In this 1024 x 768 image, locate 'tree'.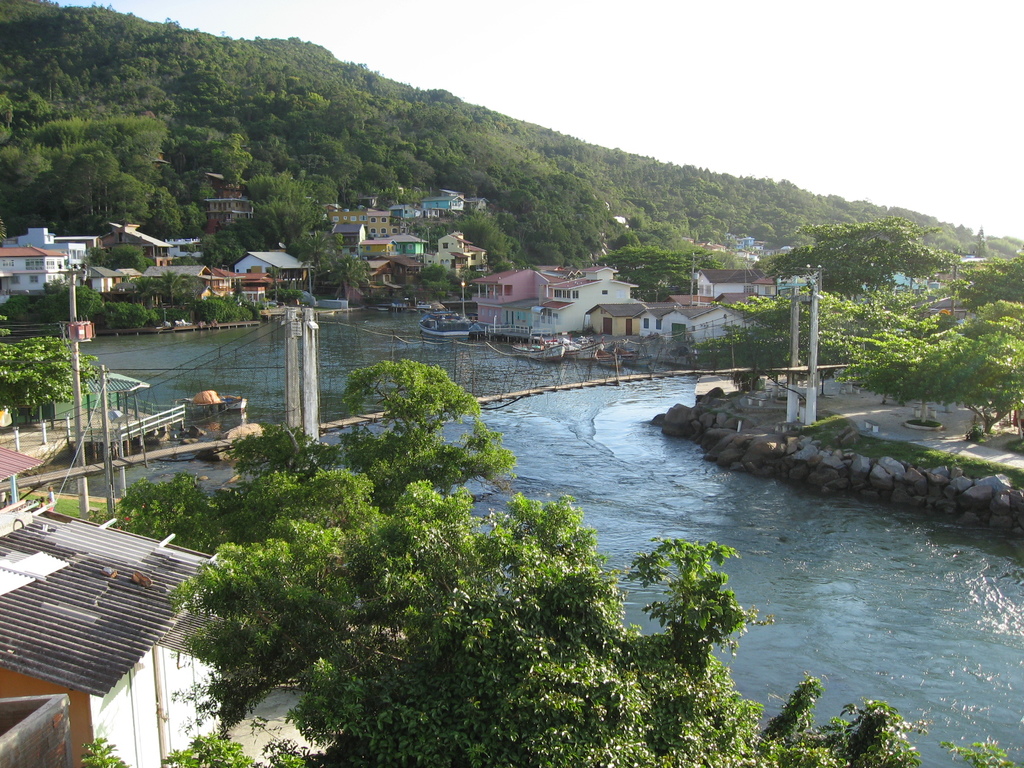
Bounding box: {"left": 193, "top": 233, "right": 226, "bottom": 262}.
